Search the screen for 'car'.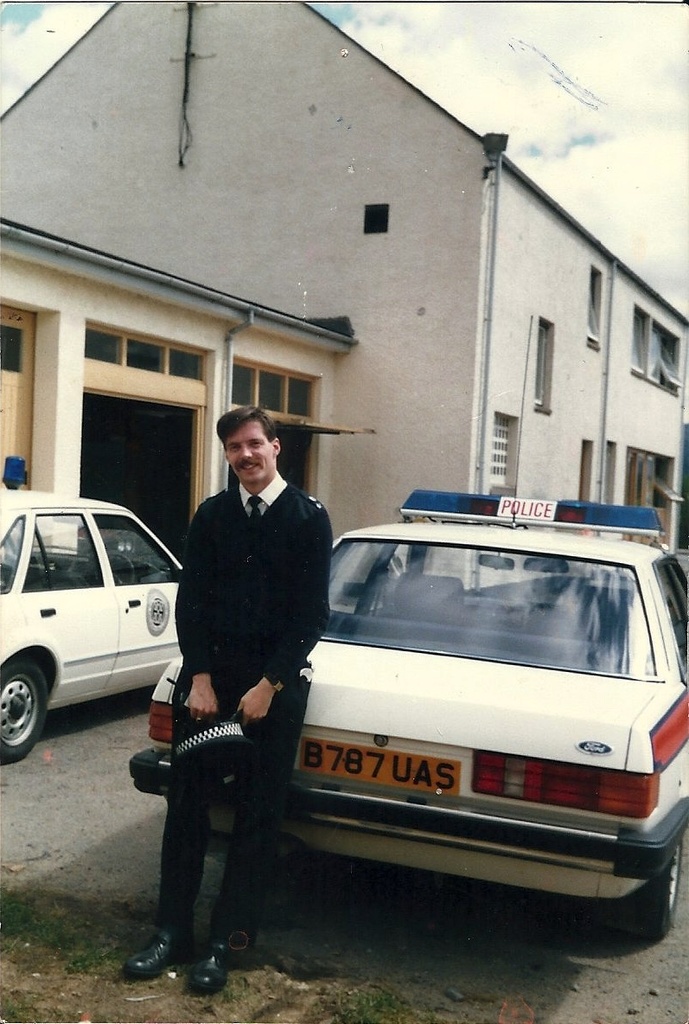
Found at bbox(124, 496, 688, 937).
